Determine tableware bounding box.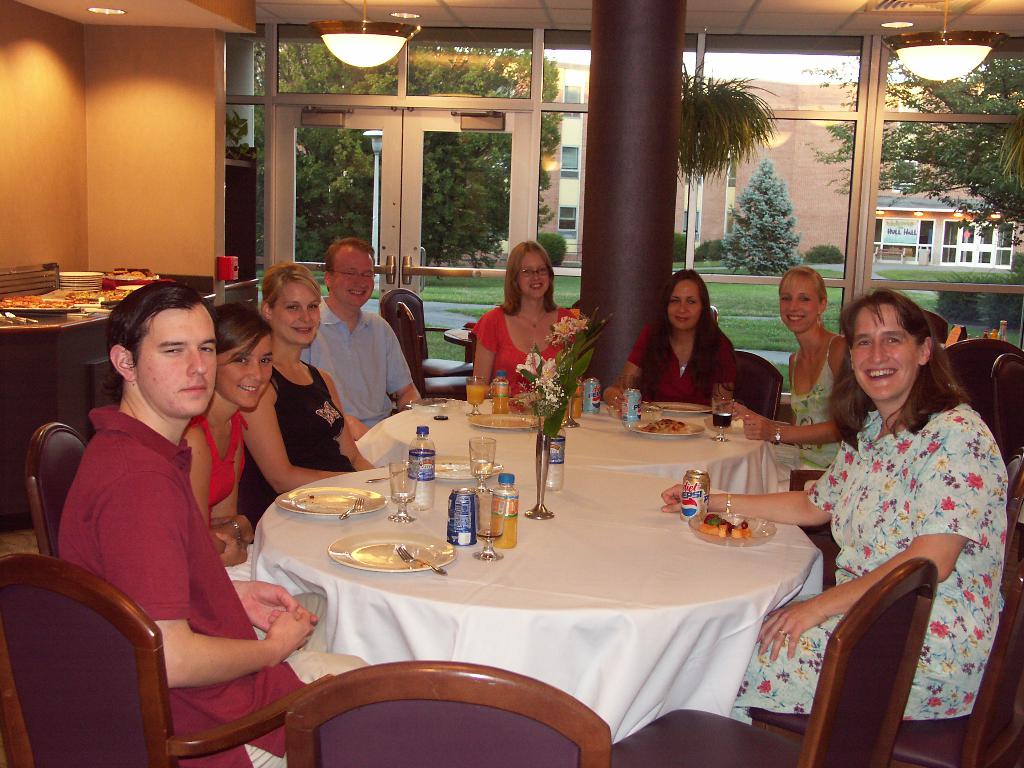
Determined: (left=690, top=515, right=776, bottom=550).
